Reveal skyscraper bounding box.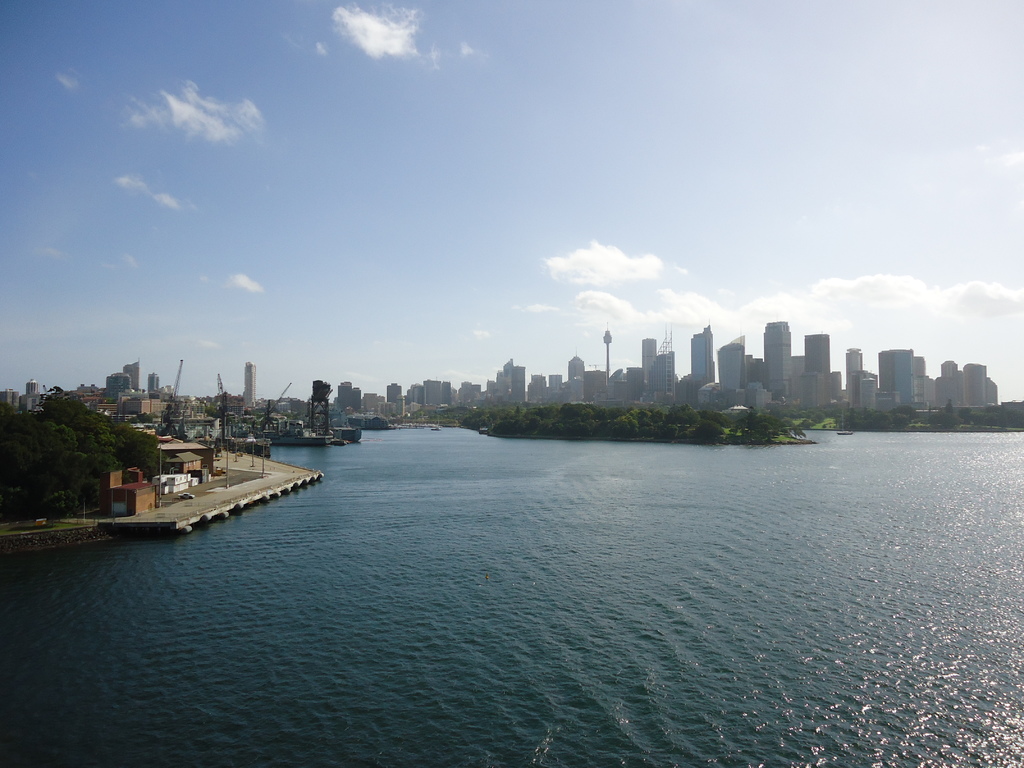
Revealed: <bbox>643, 339, 657, 393</bbox>.
